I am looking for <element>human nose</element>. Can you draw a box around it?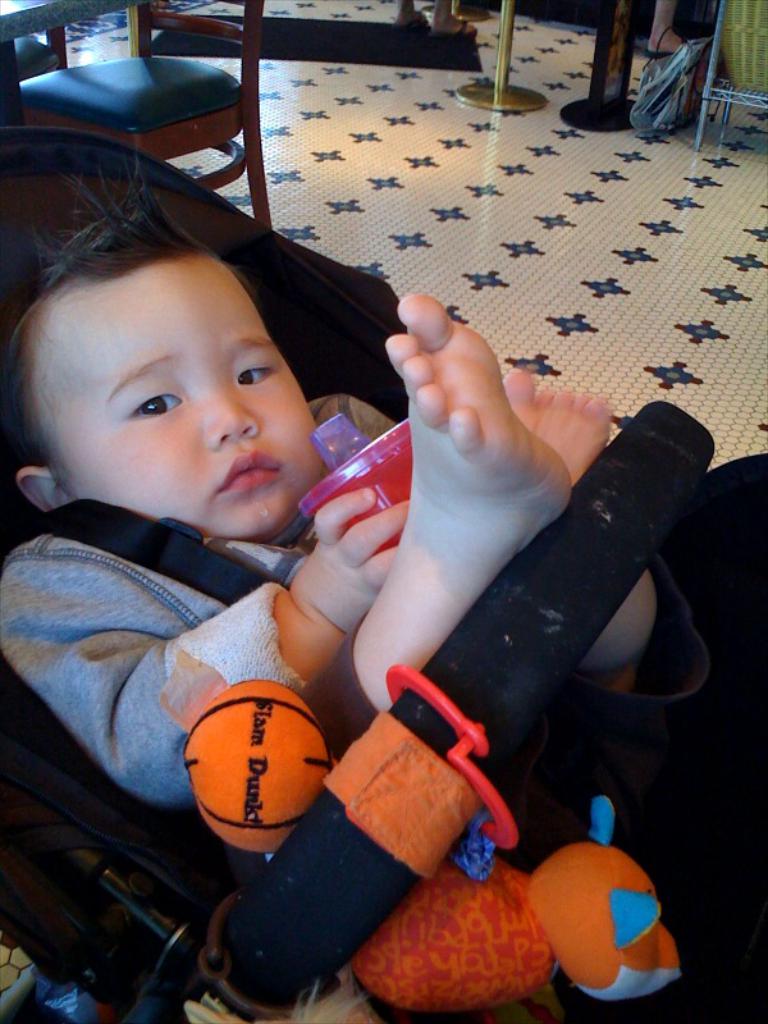
Sure, the bounding box is <region>188, 361, 264, 445</region>.
